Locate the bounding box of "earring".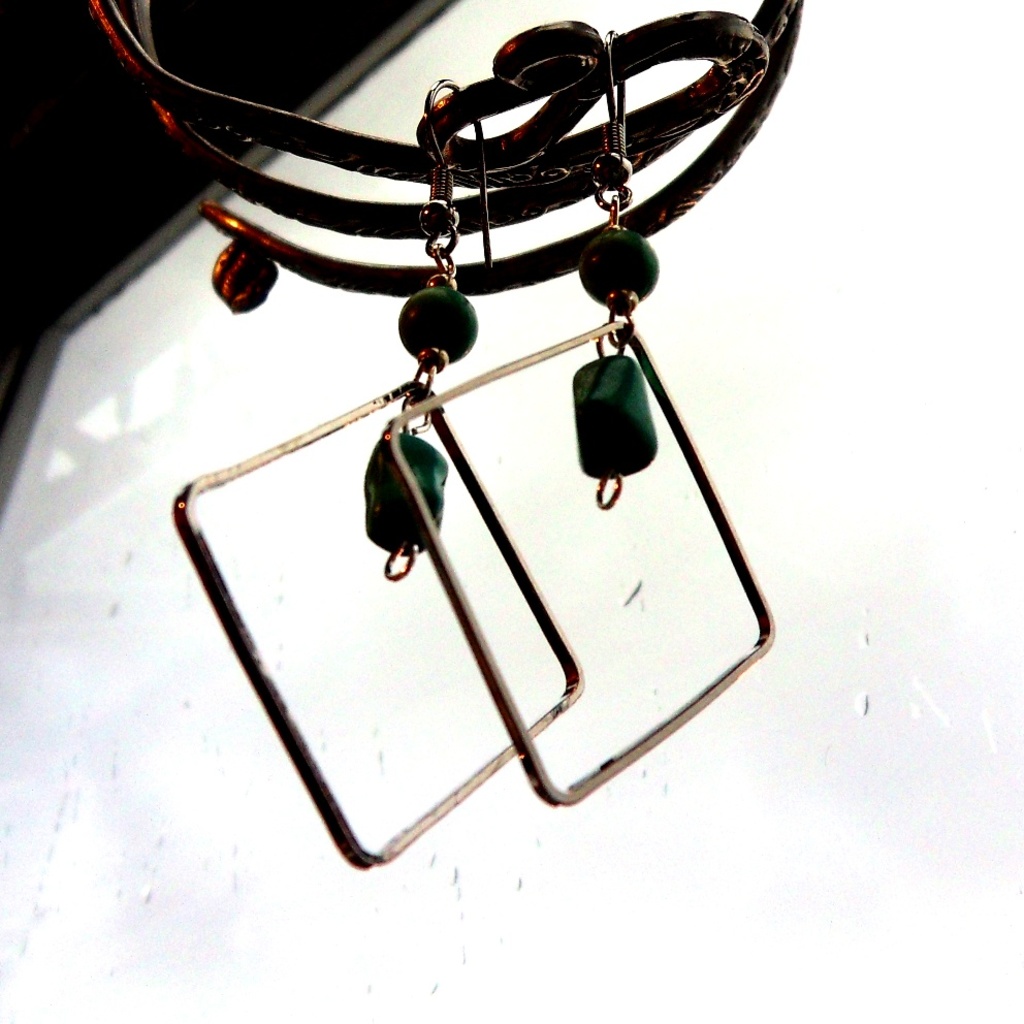
Bounding box: select_region(393, 29, 785, 813).
